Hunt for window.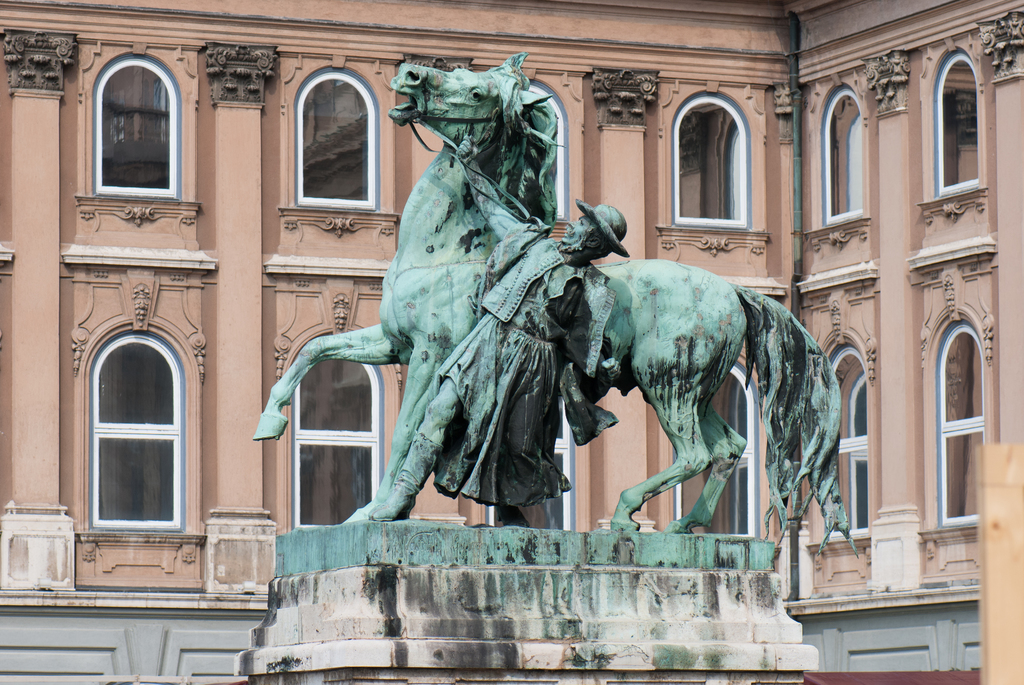
Hunted down at locate(922, 280, 993, 543).
